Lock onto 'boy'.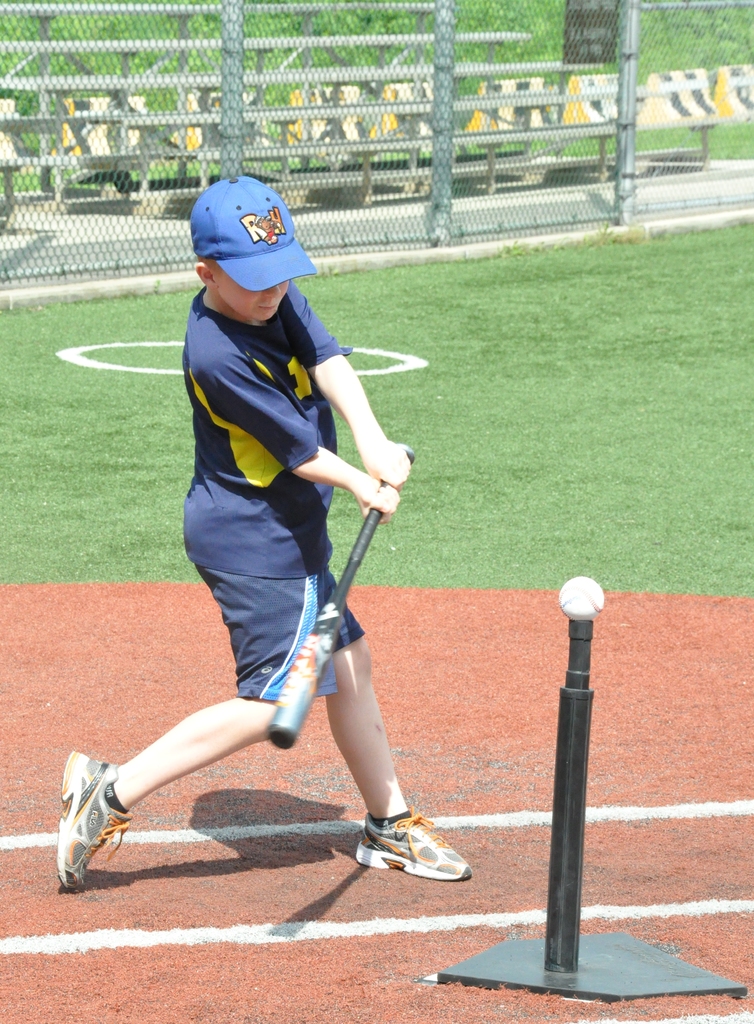
Locked: BBox(49, 172, 476, 891).
